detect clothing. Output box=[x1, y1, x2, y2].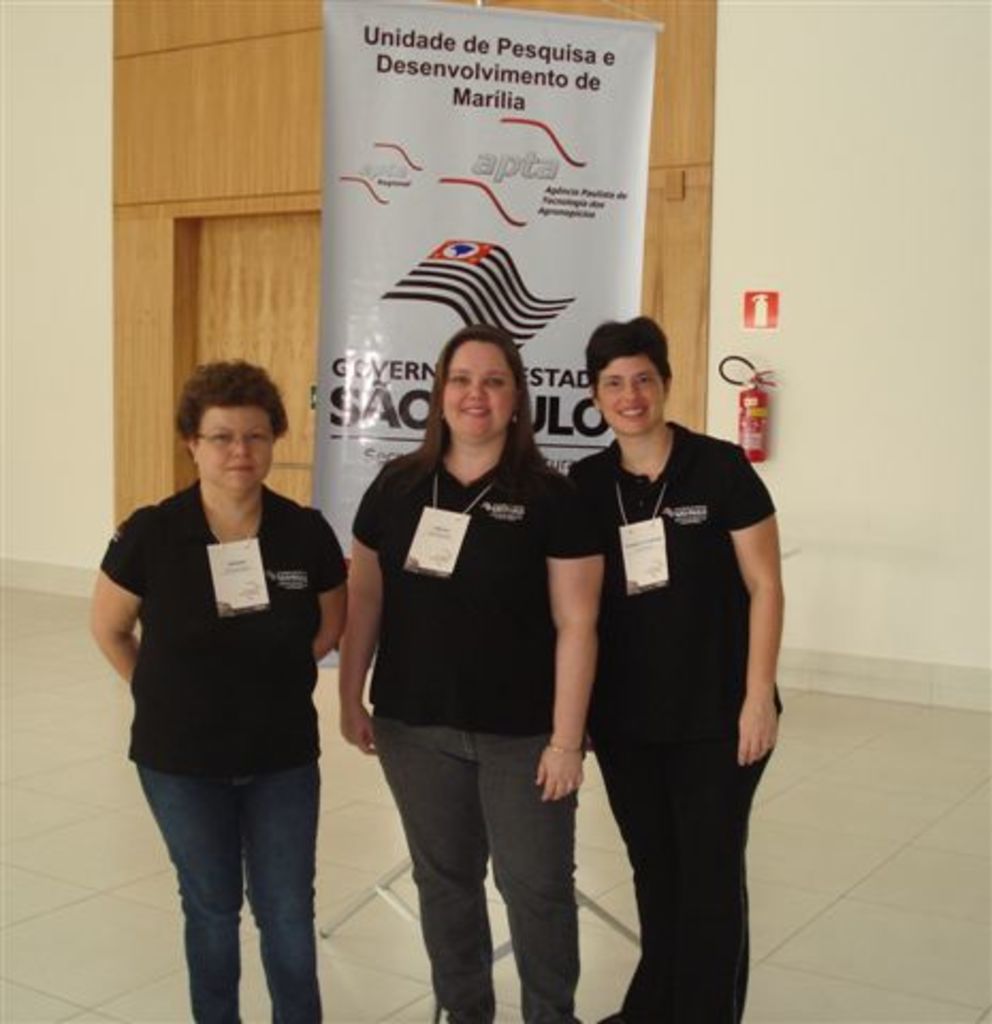
box=[563, 414, 777, 1022].
